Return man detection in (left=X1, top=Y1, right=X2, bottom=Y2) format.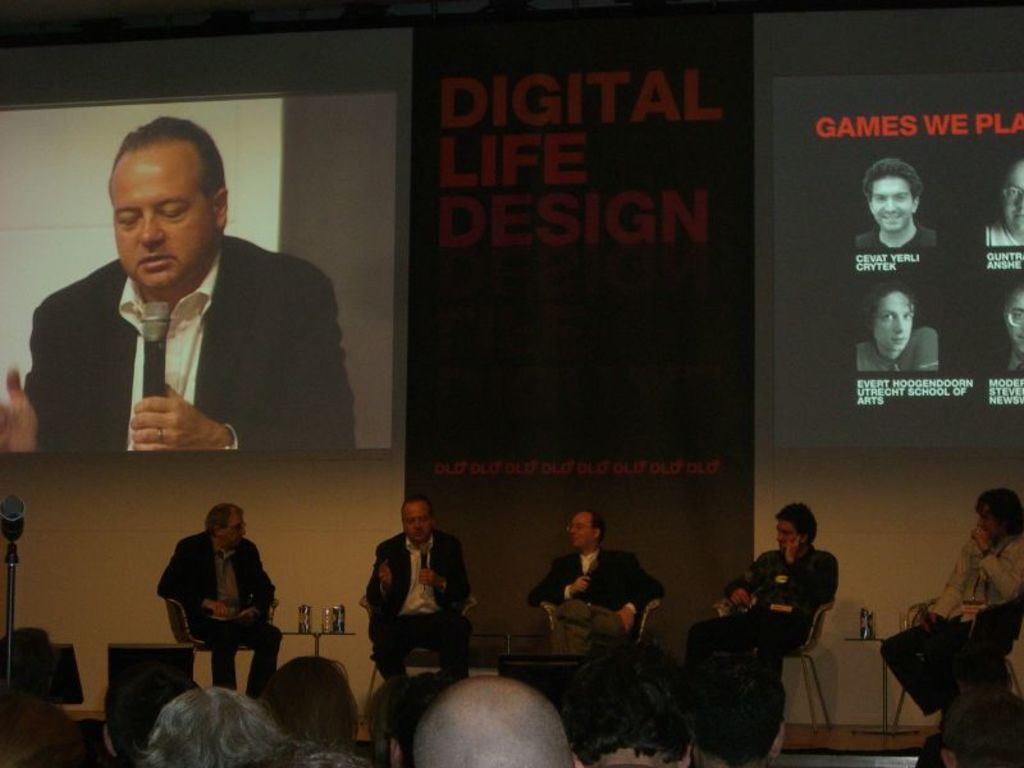
(left=863, top=471, right=1023, bottom=707).
